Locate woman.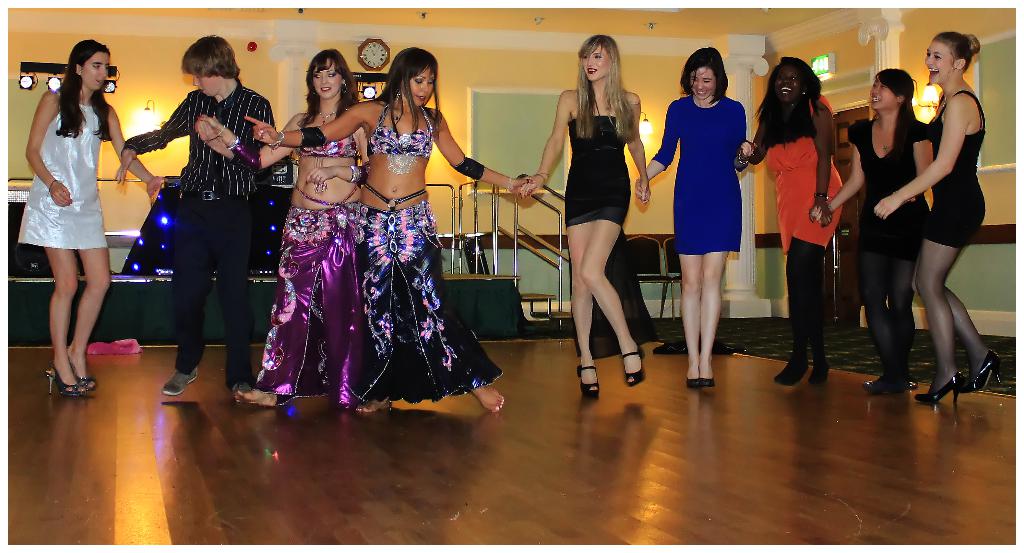
Bounding box: select_region(195, 45, 372, 404).
